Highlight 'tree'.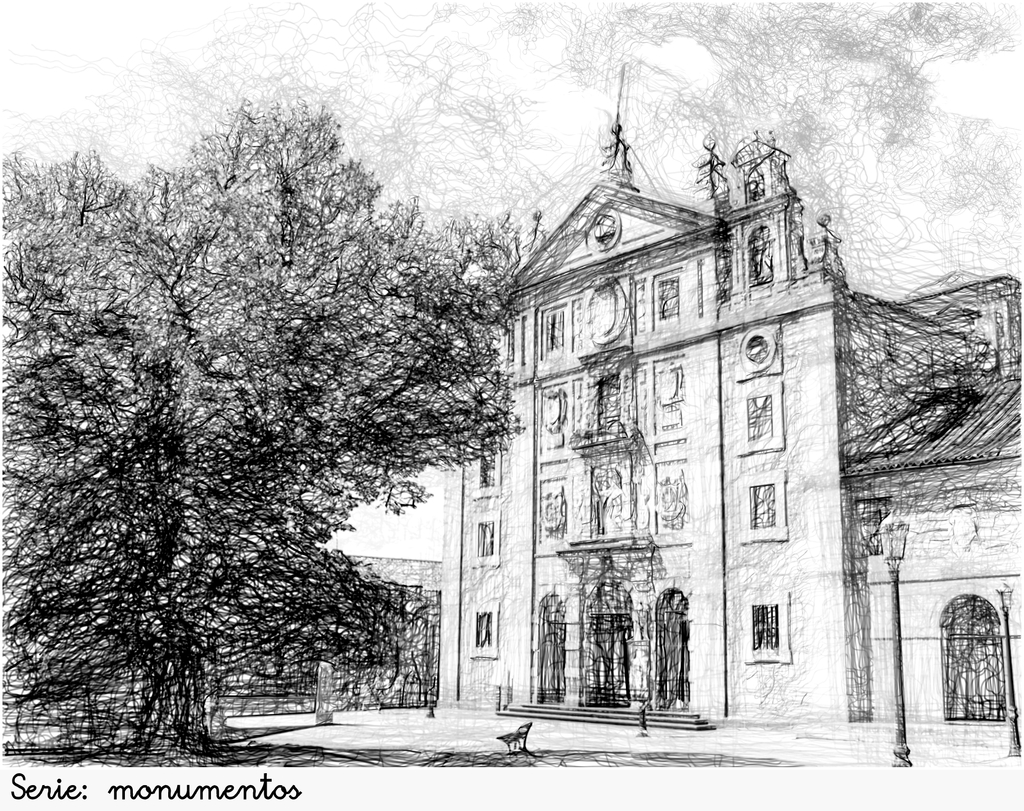
Highlighted region: box=[29, 50, 545, 761].
